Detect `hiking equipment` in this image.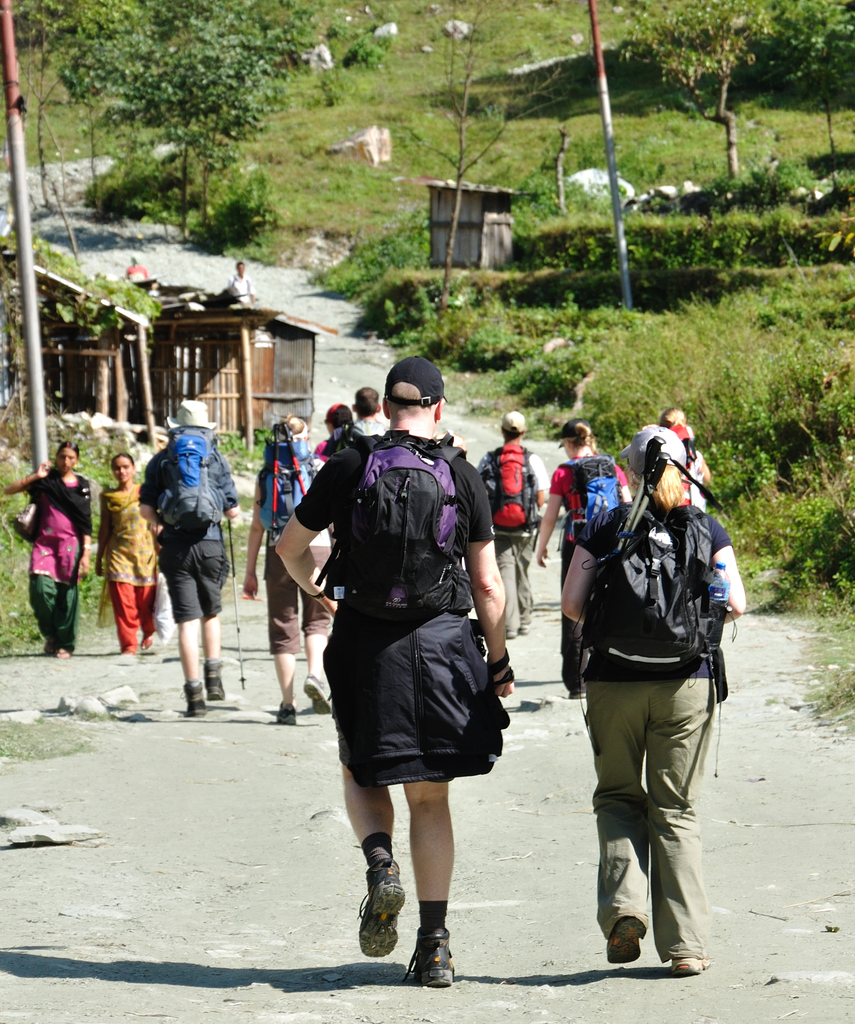
Detection: pyautogui.locateOnScreen(617, 451, 717, 556).
